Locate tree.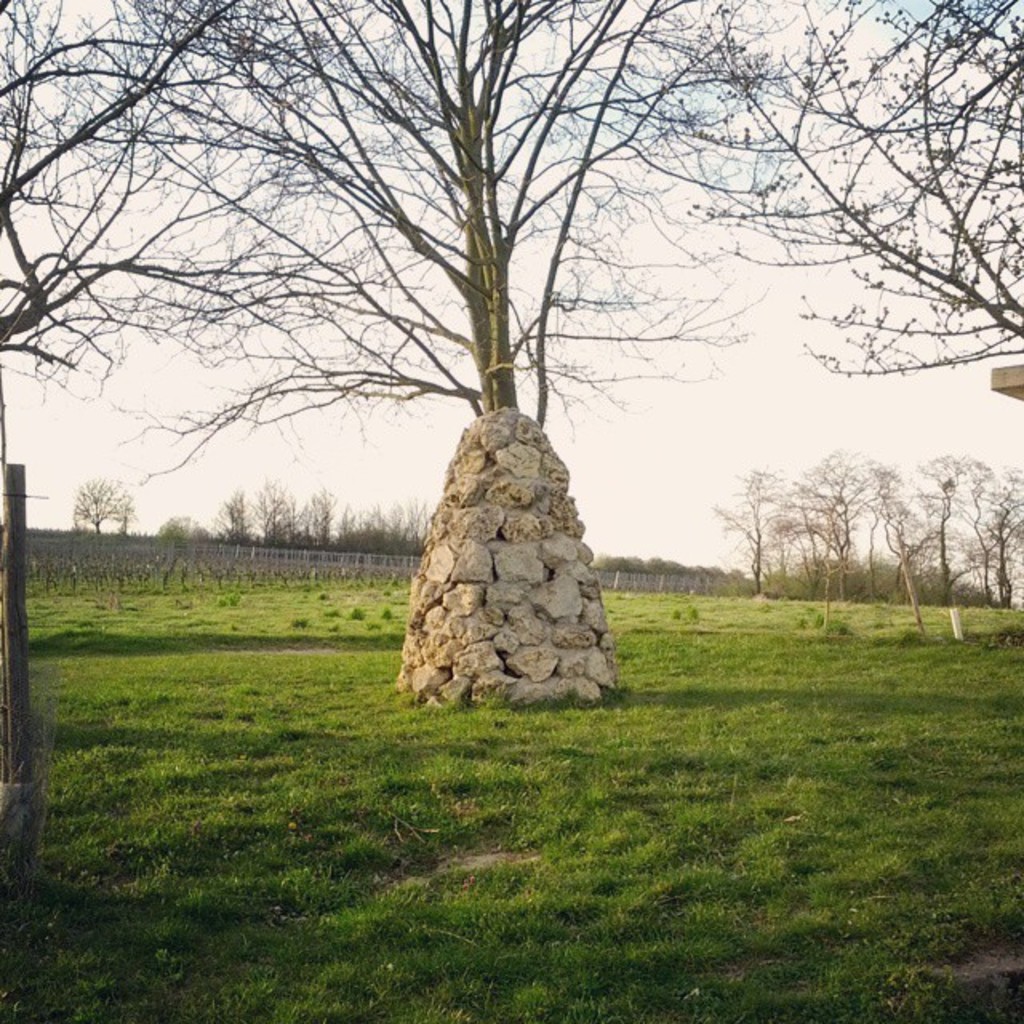
Bounding box: locate(952, 472, 1022, 619).
